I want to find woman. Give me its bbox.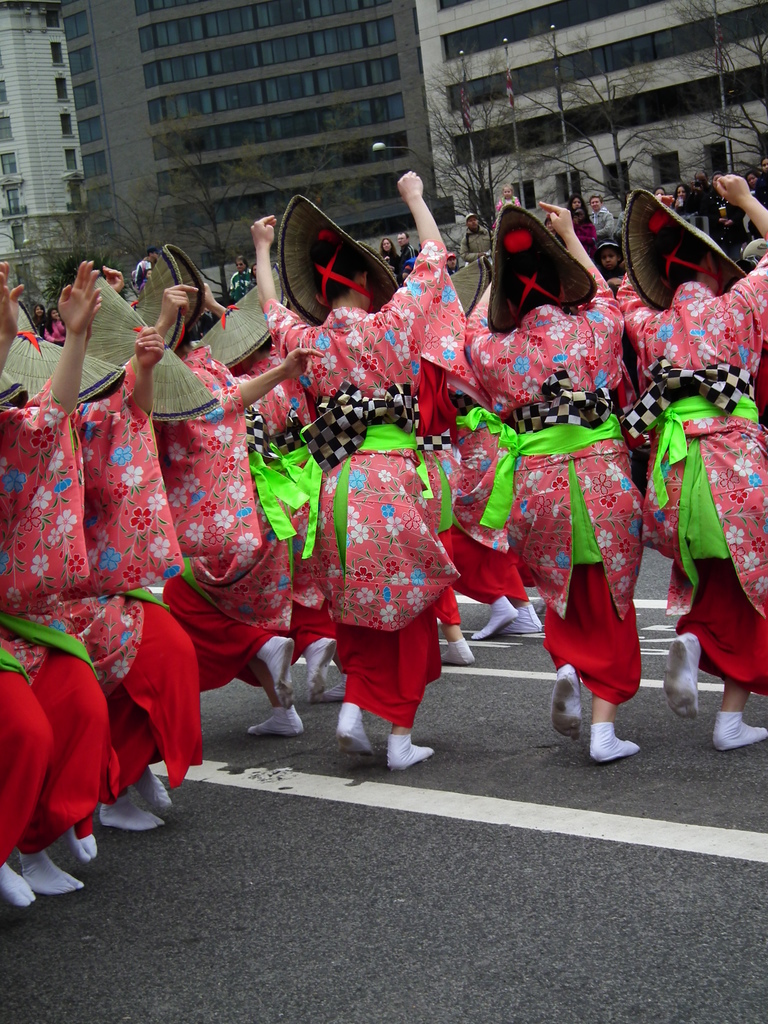
box(669, 182, 695, 224).
